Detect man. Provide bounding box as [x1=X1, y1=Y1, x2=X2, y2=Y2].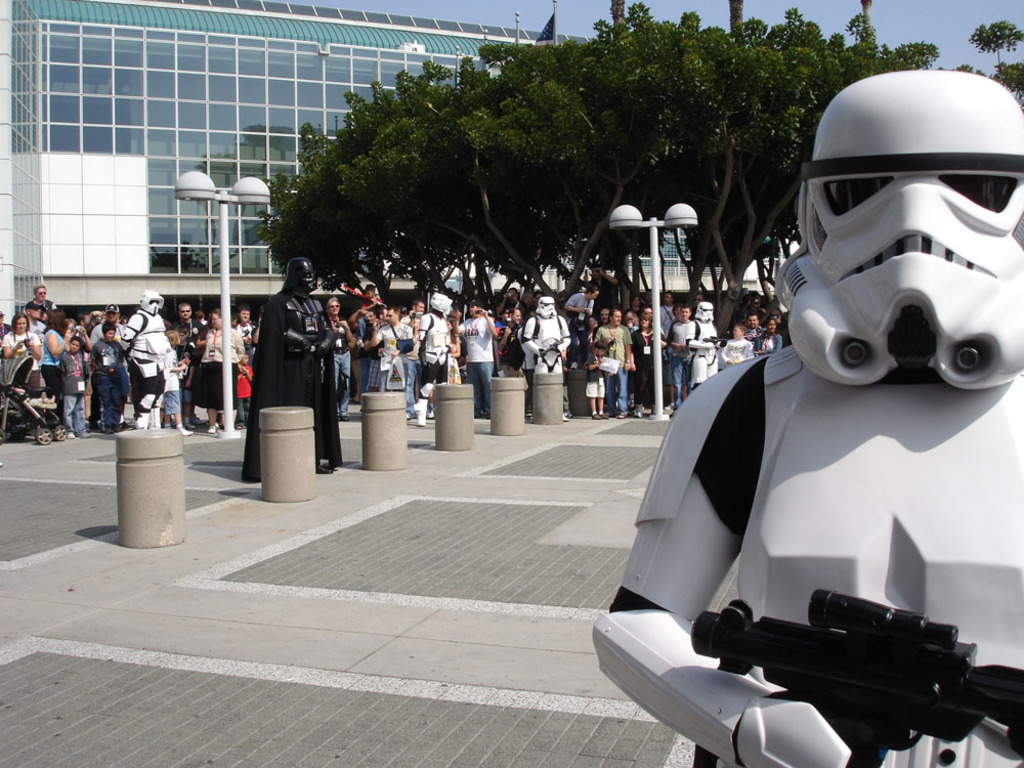
[x1=663, y1=297, x2=698, y2=422].
